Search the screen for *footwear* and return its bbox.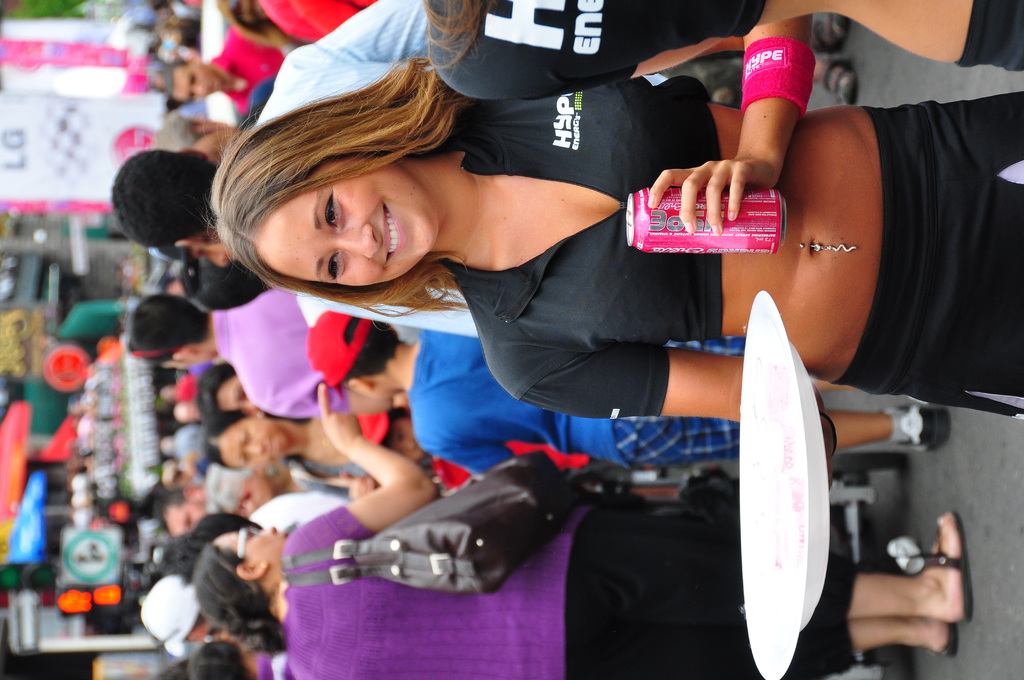
Found: <box>882,406,950,455</box>.
